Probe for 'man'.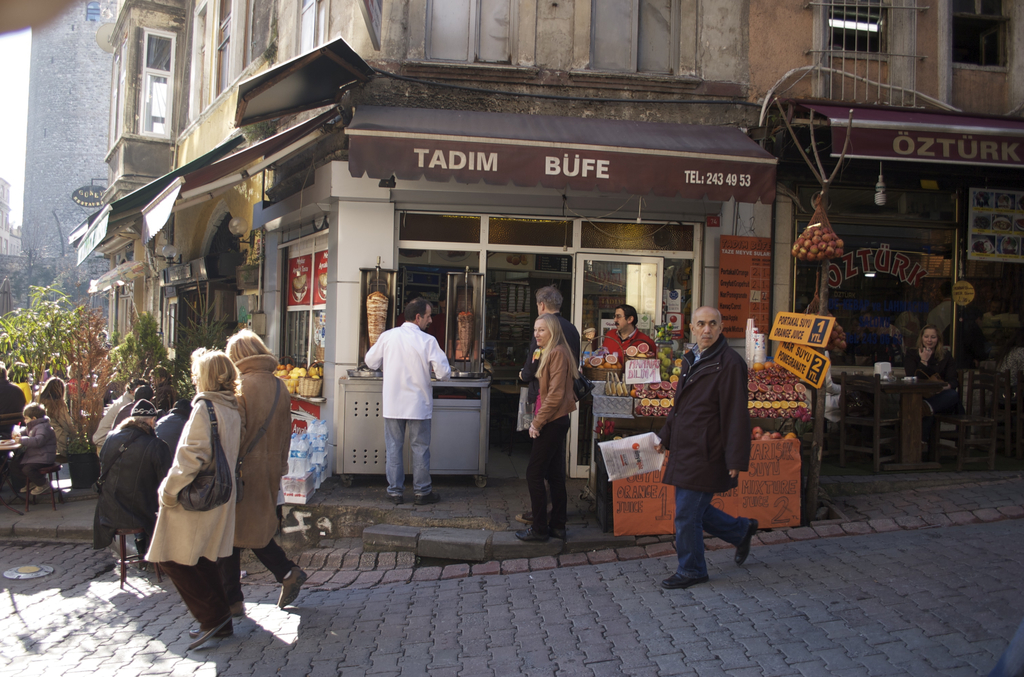
Probe result: (95,400,166,575).
